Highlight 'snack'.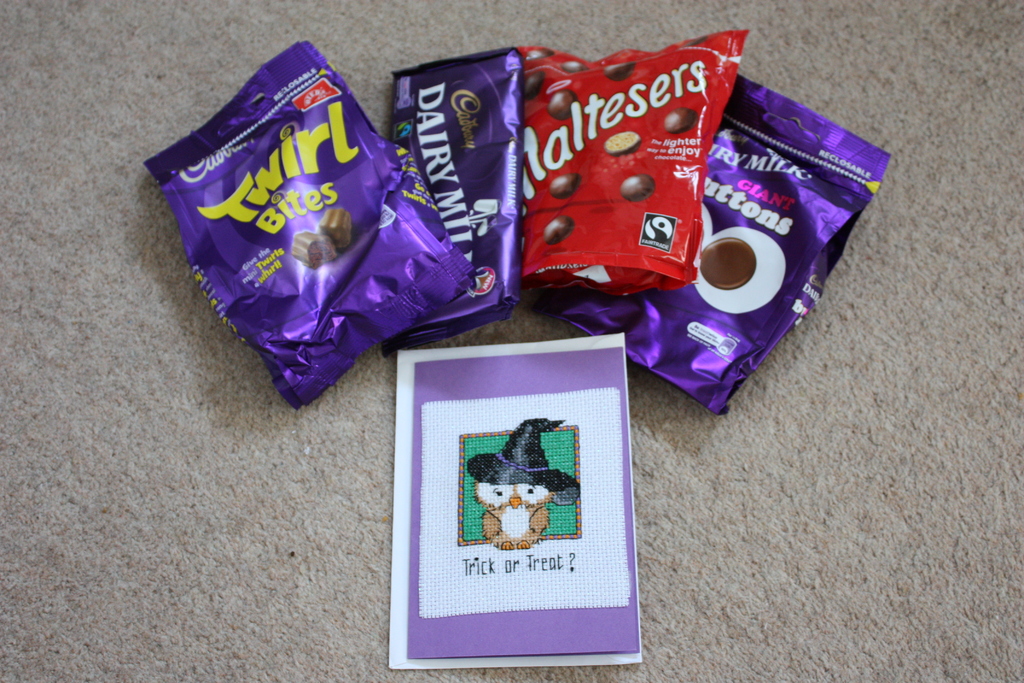
Highlighted region: 510, 26, 749, 300.
